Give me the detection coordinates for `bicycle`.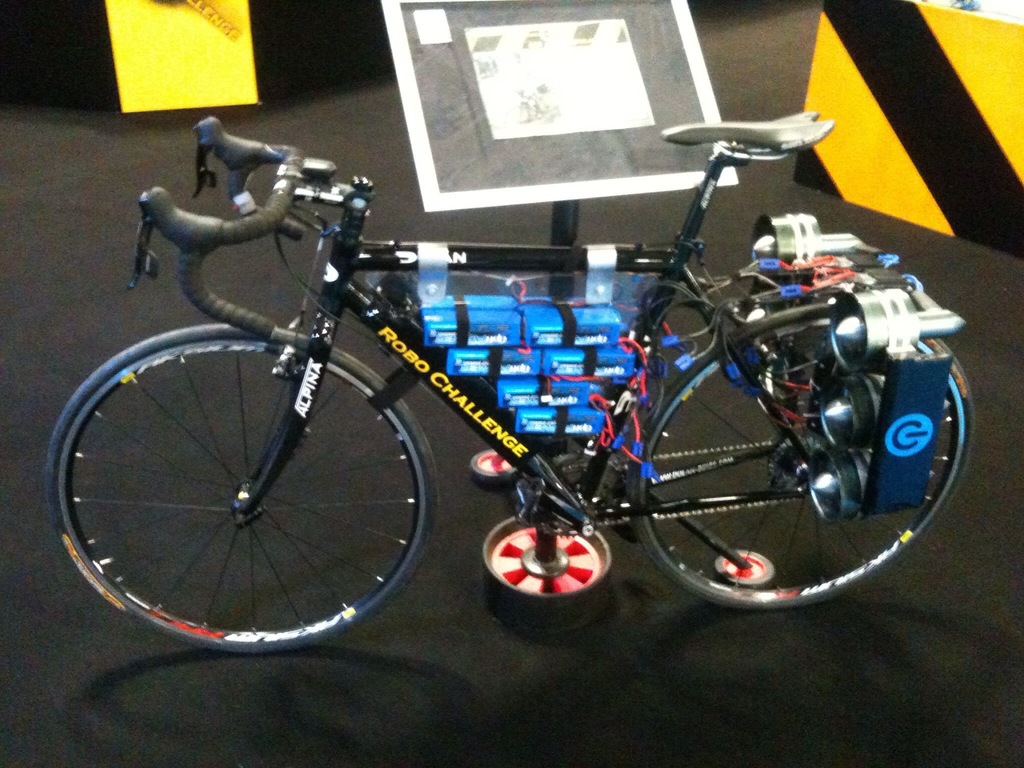
(x1=49, y1=108, x2=968, y2=657).
